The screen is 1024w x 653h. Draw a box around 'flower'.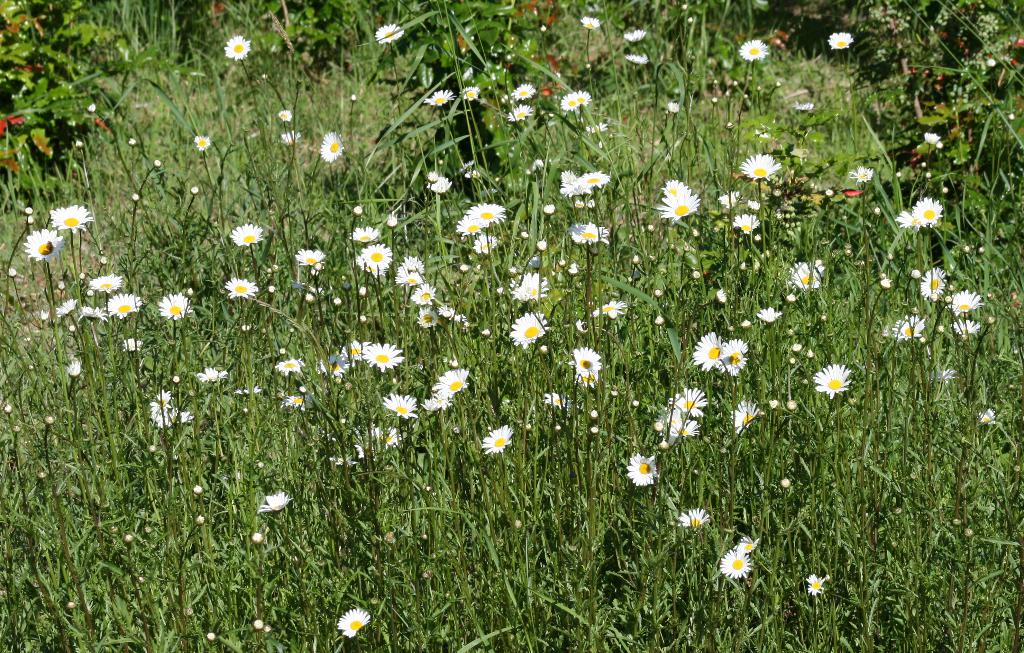
Rect(429, 174, 452, 195).
